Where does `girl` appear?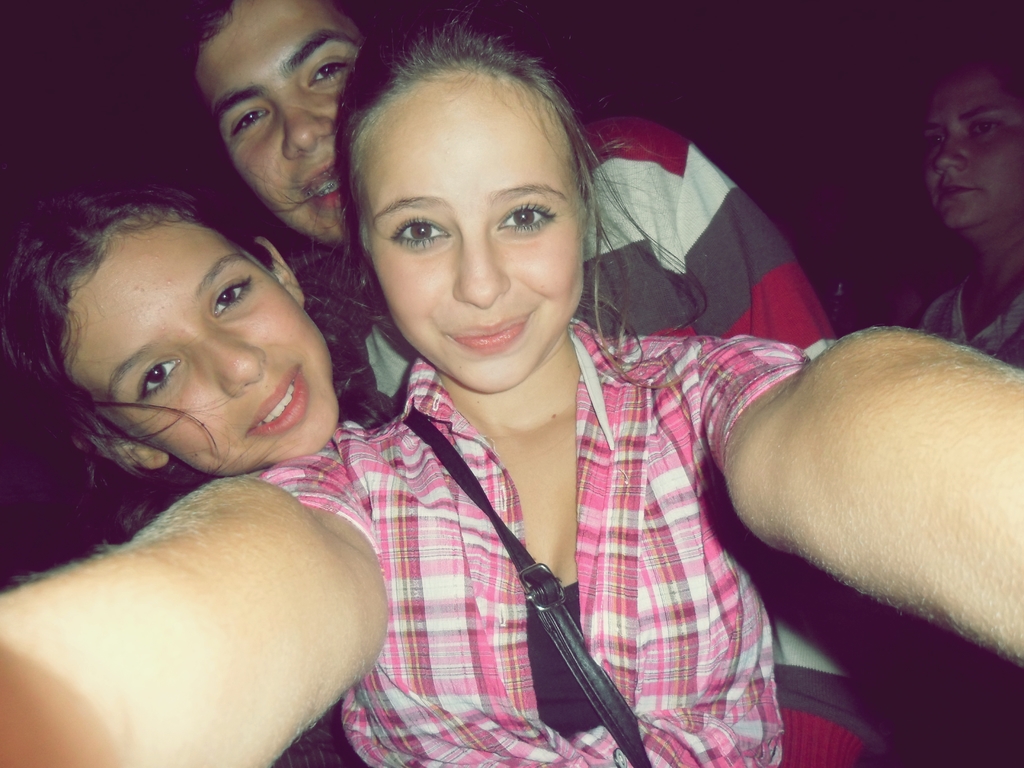
Appears at [918,52,1023,360].
